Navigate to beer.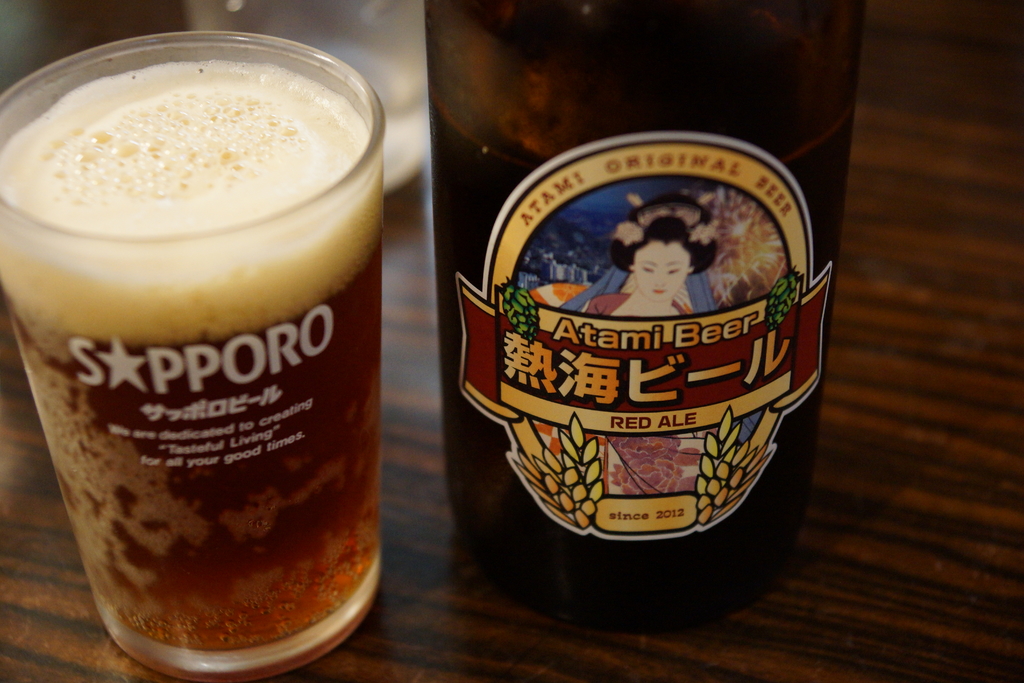
Navigation target: 0/49/381/670.
